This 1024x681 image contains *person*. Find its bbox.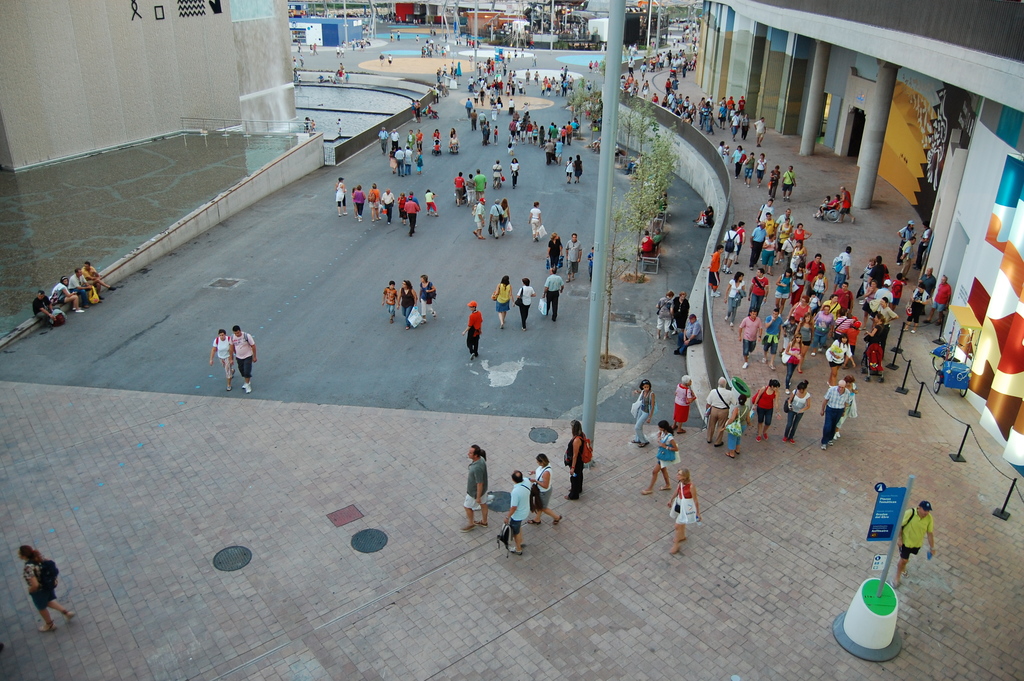
(660,94,671,107).
